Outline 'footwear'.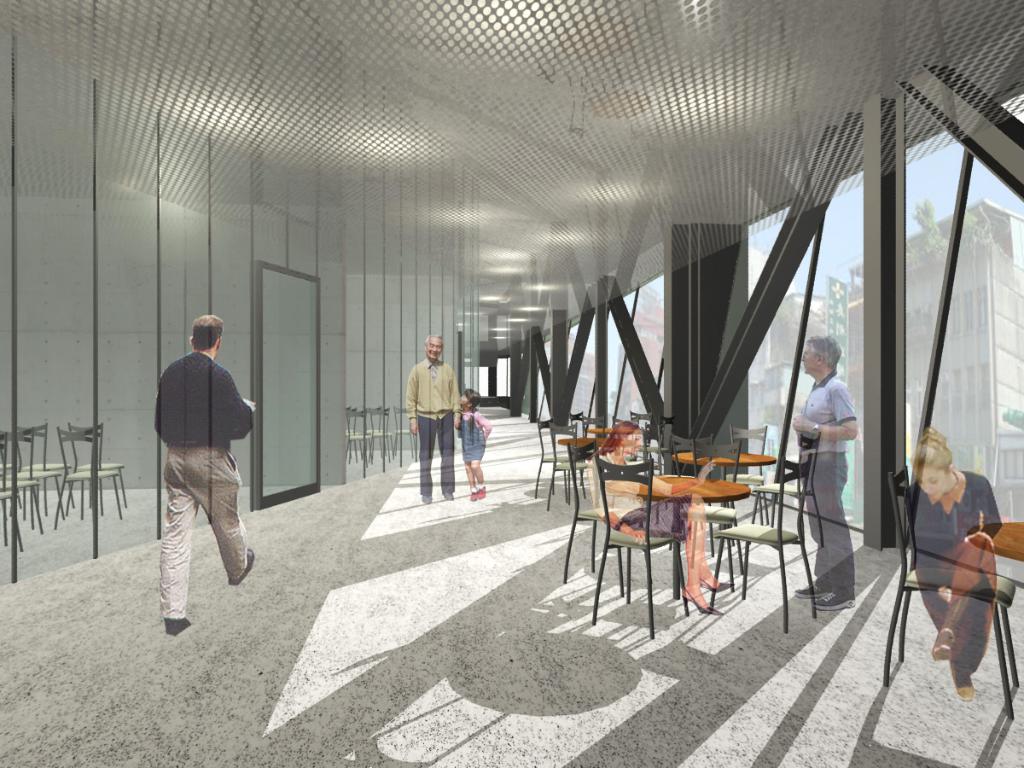
Outline: bbox=(927, 626, 960, 665).
